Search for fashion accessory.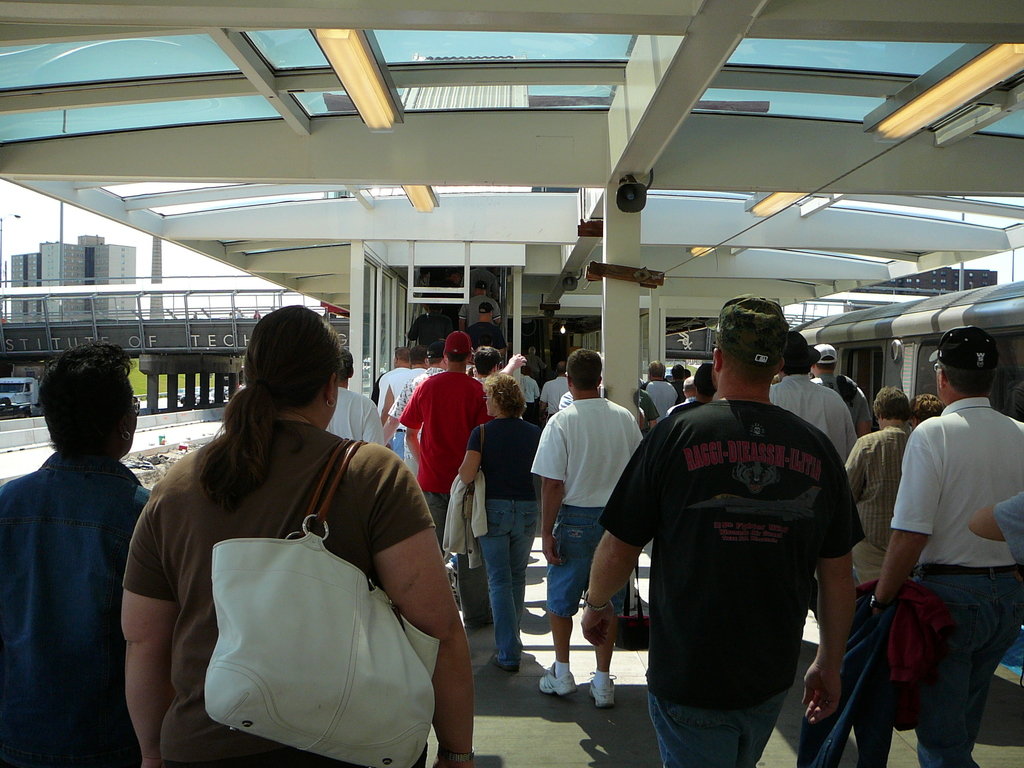
Found at [865,593,889,612].
